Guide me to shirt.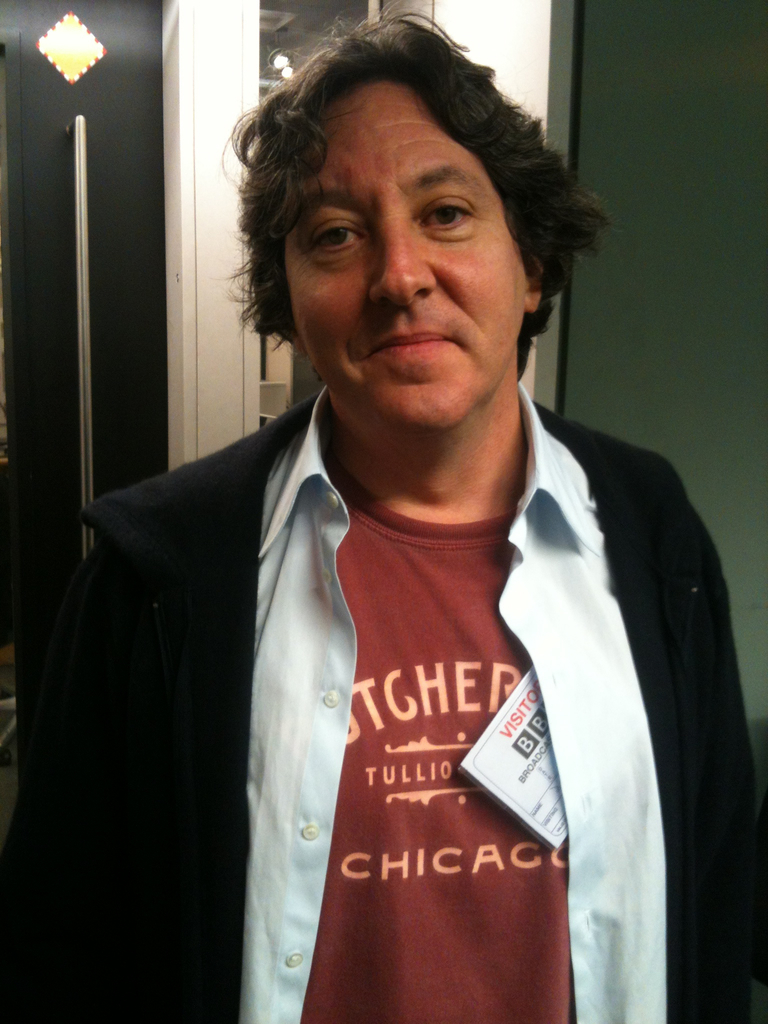
Guidance: (left=198, top=430, right=648, bottom=1023).
